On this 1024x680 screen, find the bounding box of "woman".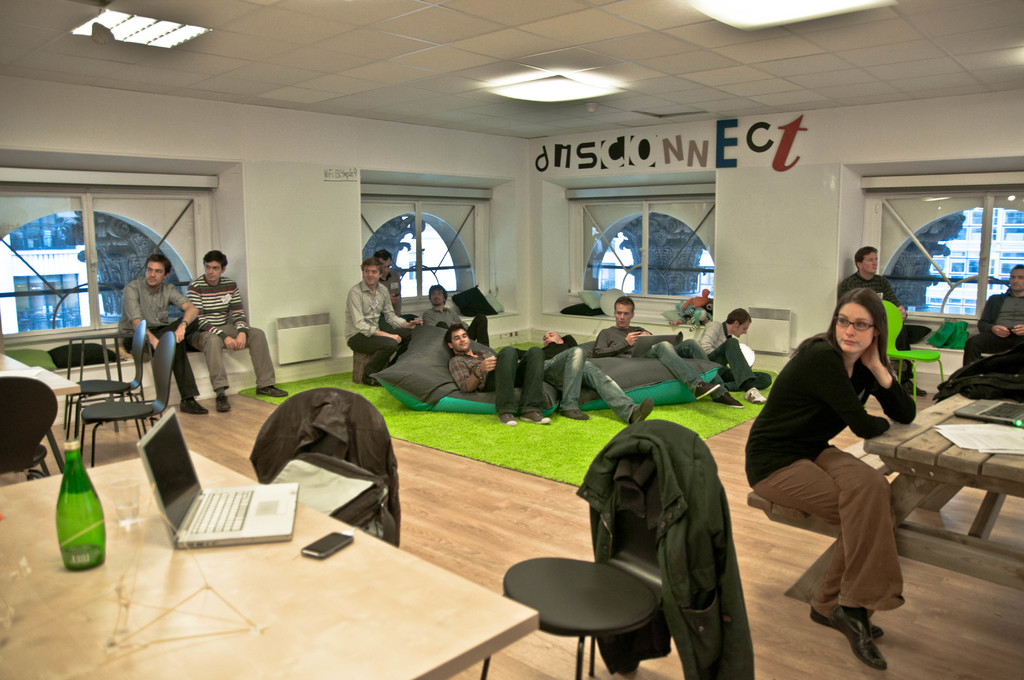
Bounding box: 751 291 914 669.
